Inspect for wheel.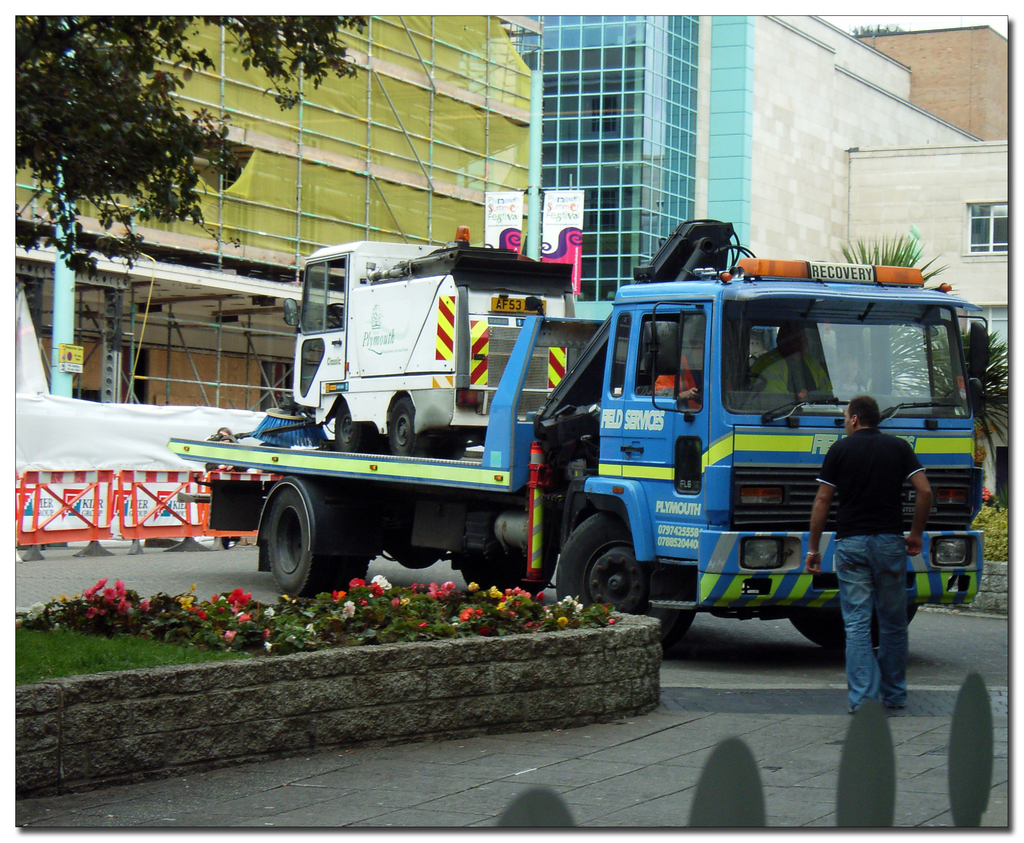
Inspection: x1=387, y1=398, x2=467, y2=460.
